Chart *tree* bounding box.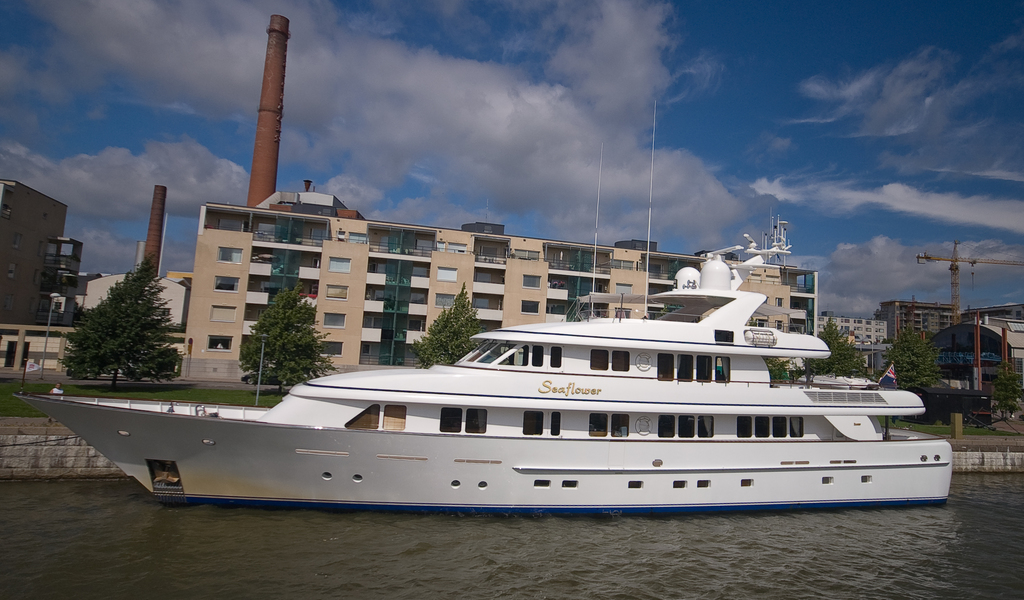
Charted: box=[990, 363, 1022, 421].
